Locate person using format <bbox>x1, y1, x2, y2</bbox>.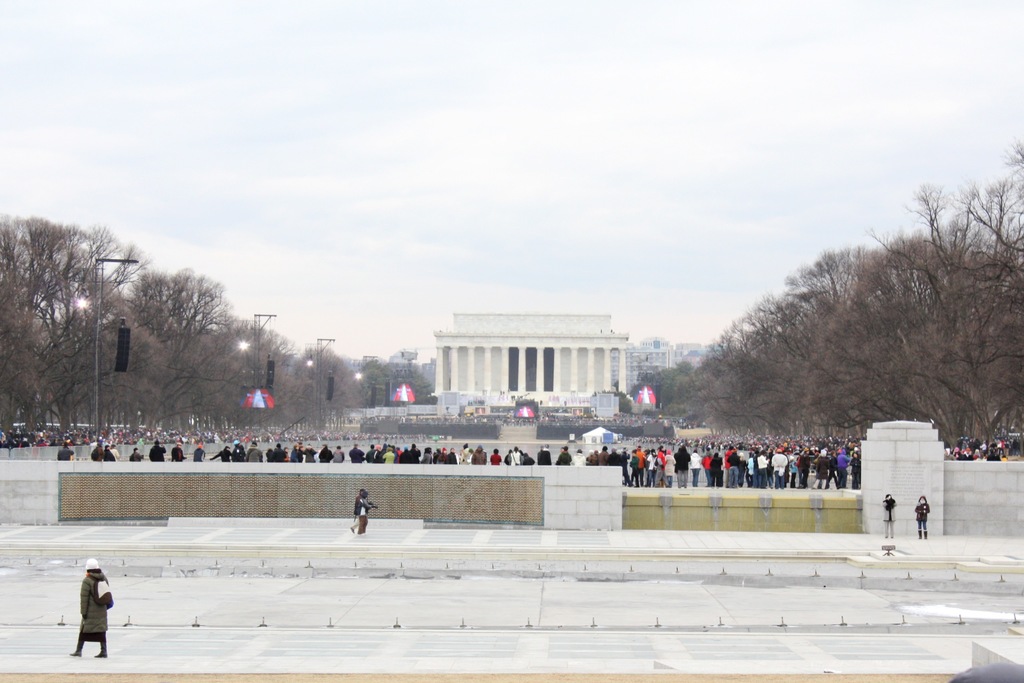
<bbox>881, 492, 895, 541</bbox>.
